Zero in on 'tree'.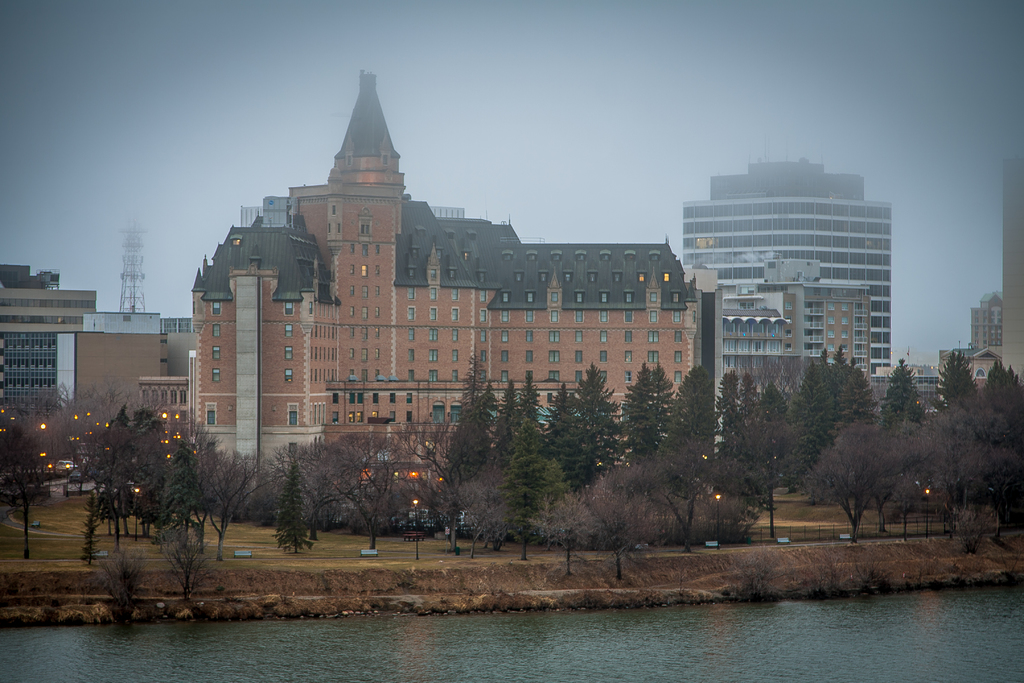
Zeroed in: crop(195, 436, 273, 562).
